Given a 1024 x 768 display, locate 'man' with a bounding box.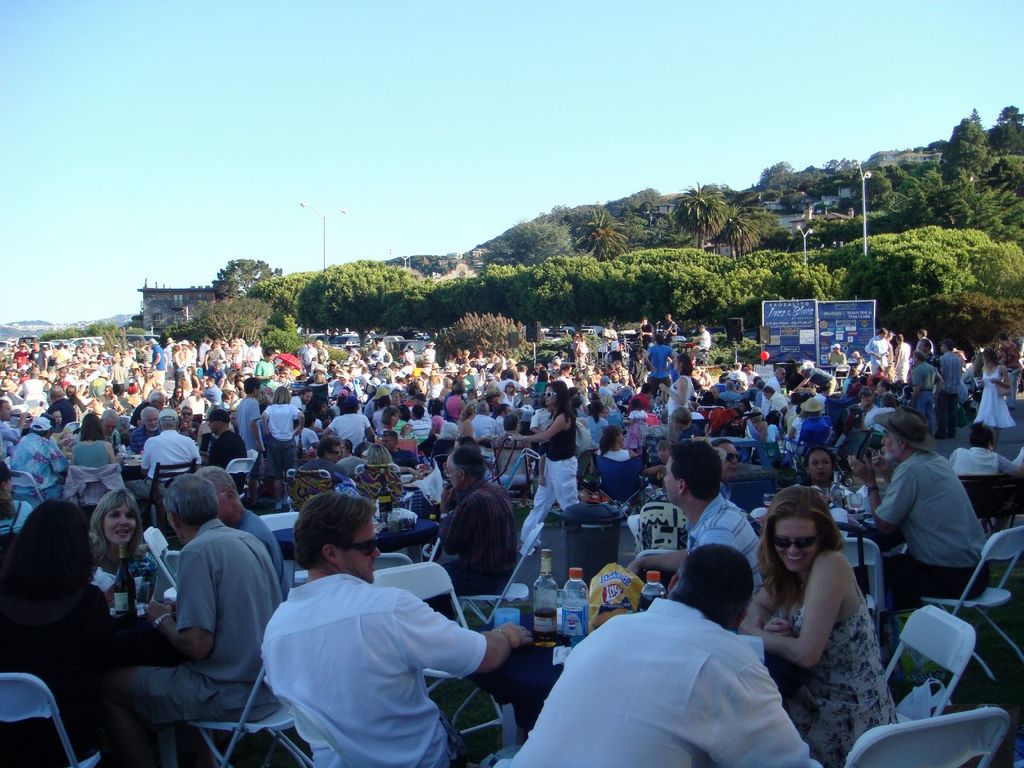
Located: Rect(234, 502, 486, 762).
